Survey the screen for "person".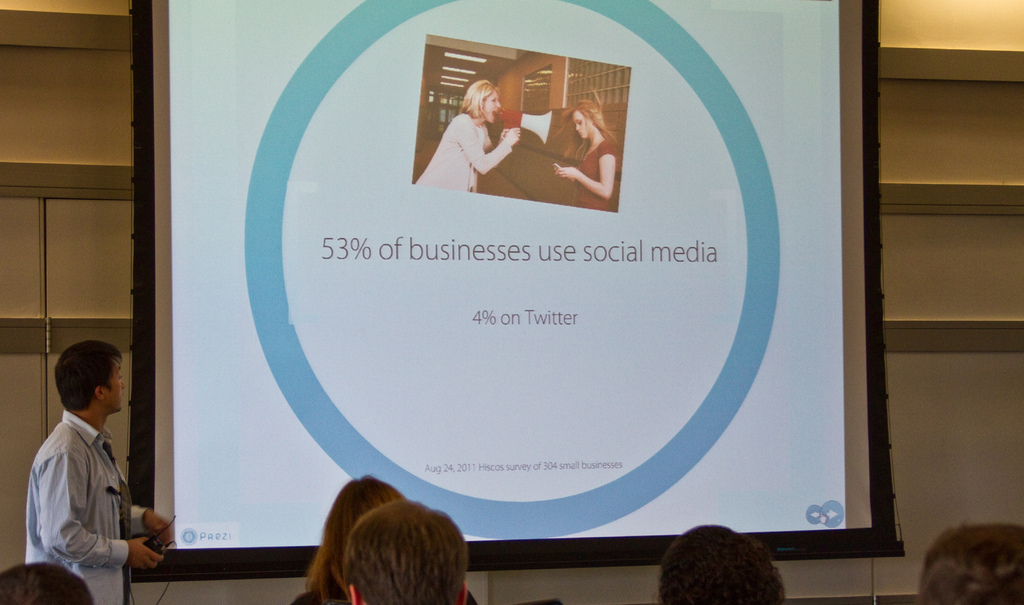
Survey found: (550,99,620,212).
